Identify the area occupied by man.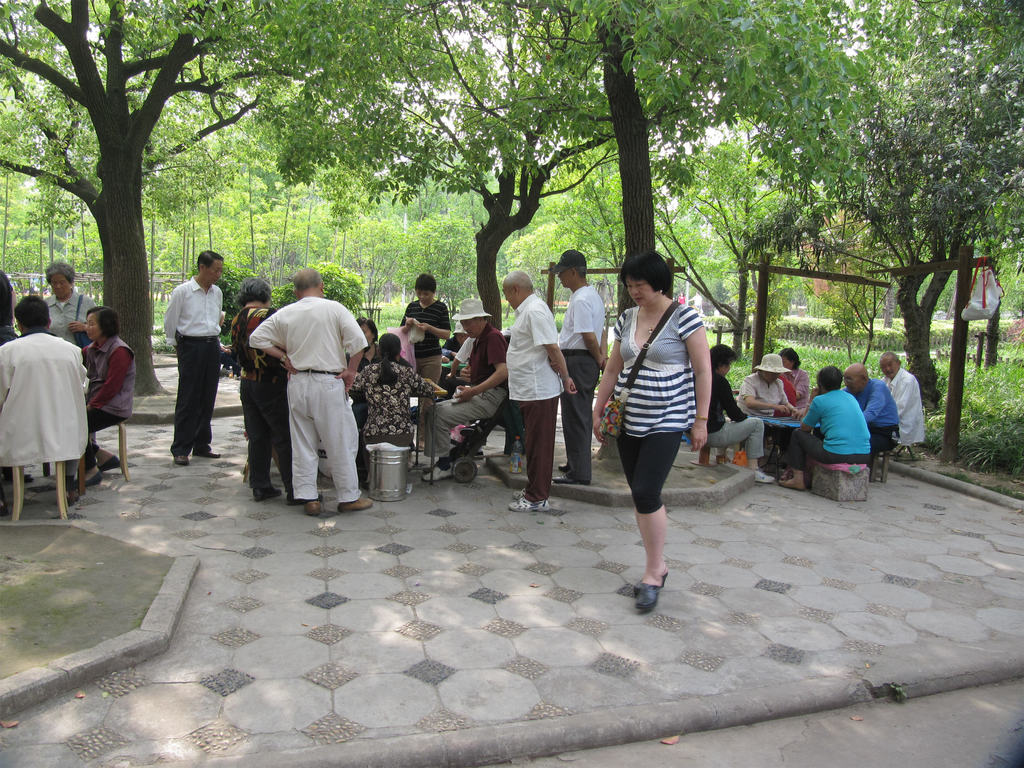
Area: x1=840, y1=367, x2=890, y2=450.
